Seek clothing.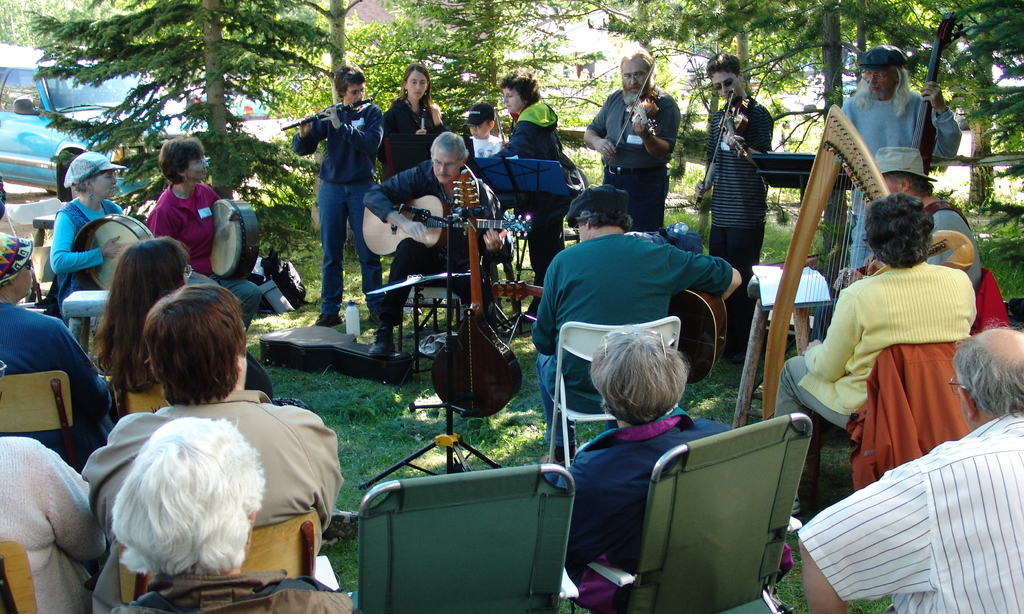
crop(381, 230, 495, 340).
